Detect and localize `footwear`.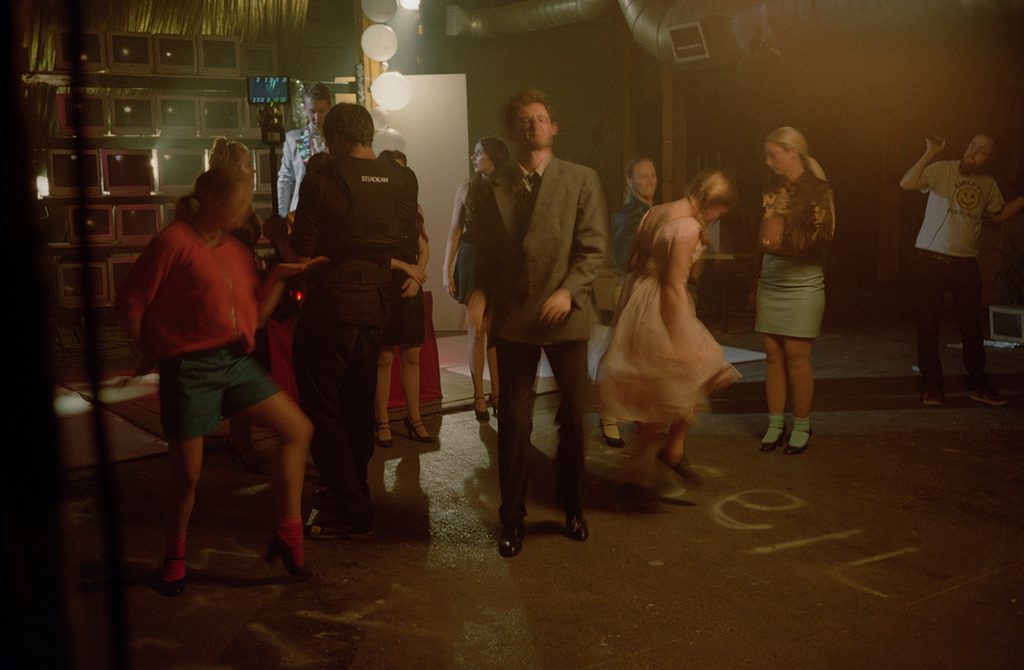
Localized at box(473, 397, 493, 425).
